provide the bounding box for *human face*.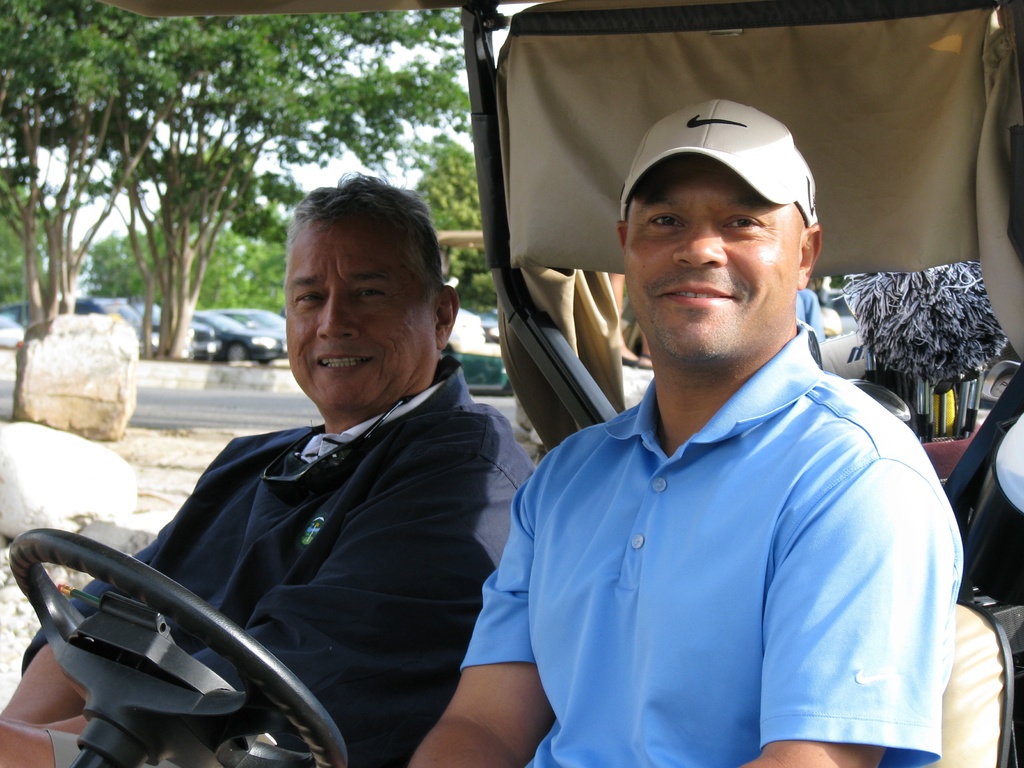
<bbox>286, 219, 431, 409</bbox>.
